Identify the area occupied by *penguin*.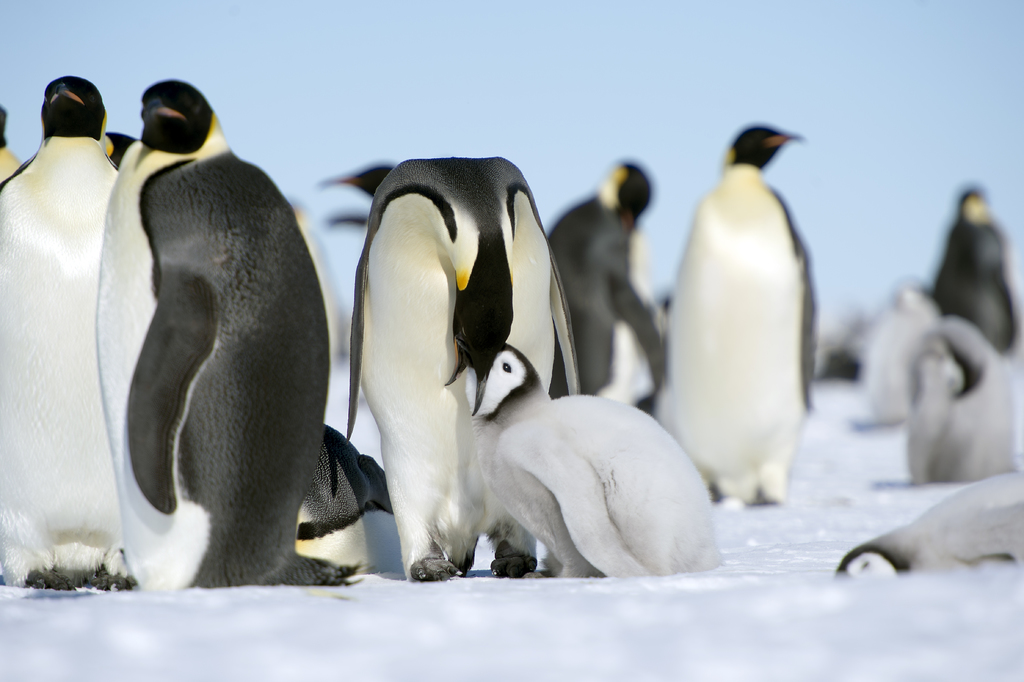
Area: <box>0,67,131,593</box>.
